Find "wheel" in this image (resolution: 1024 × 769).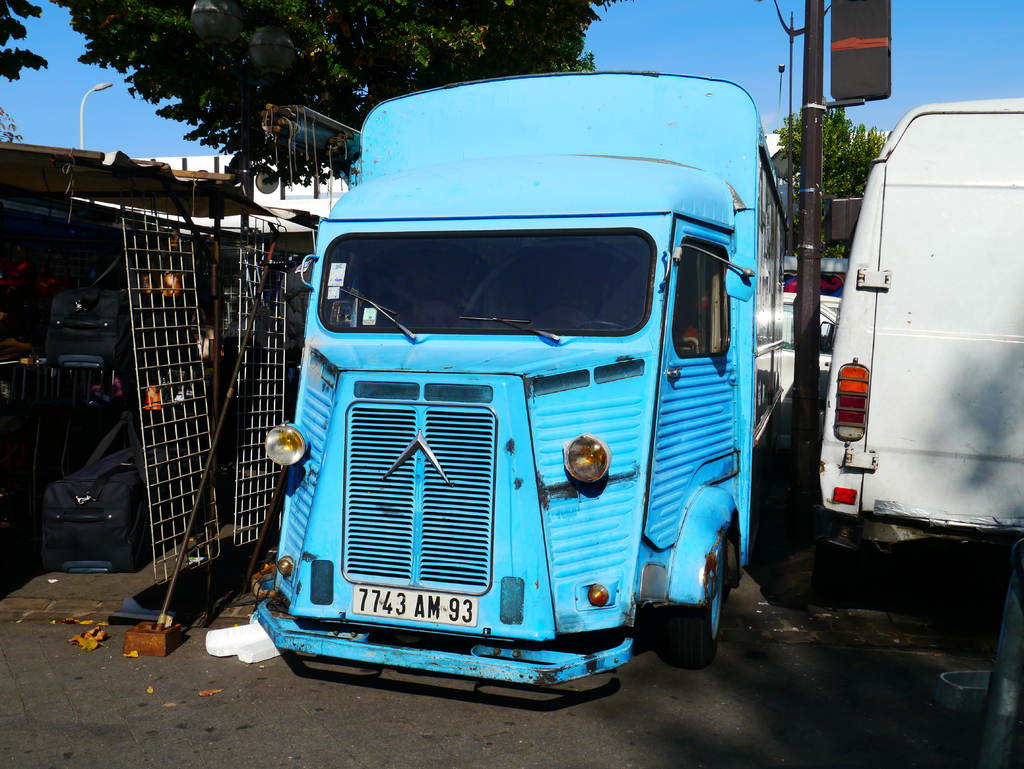
crop(683, 512, 740, 649).
